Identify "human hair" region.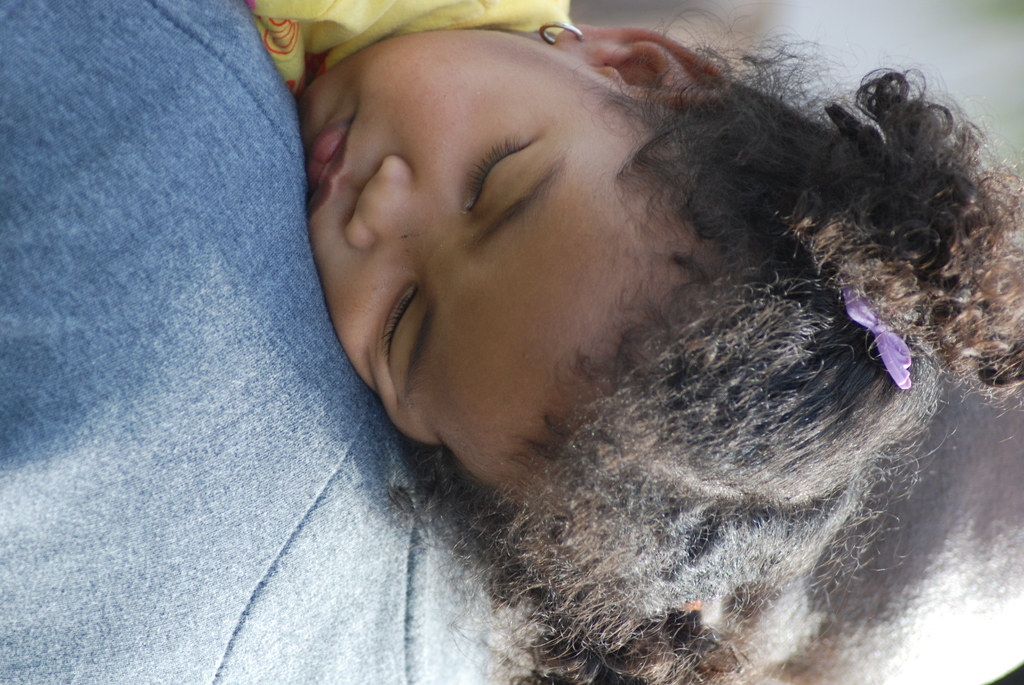
Region: (347, 0, 1023, 684).
